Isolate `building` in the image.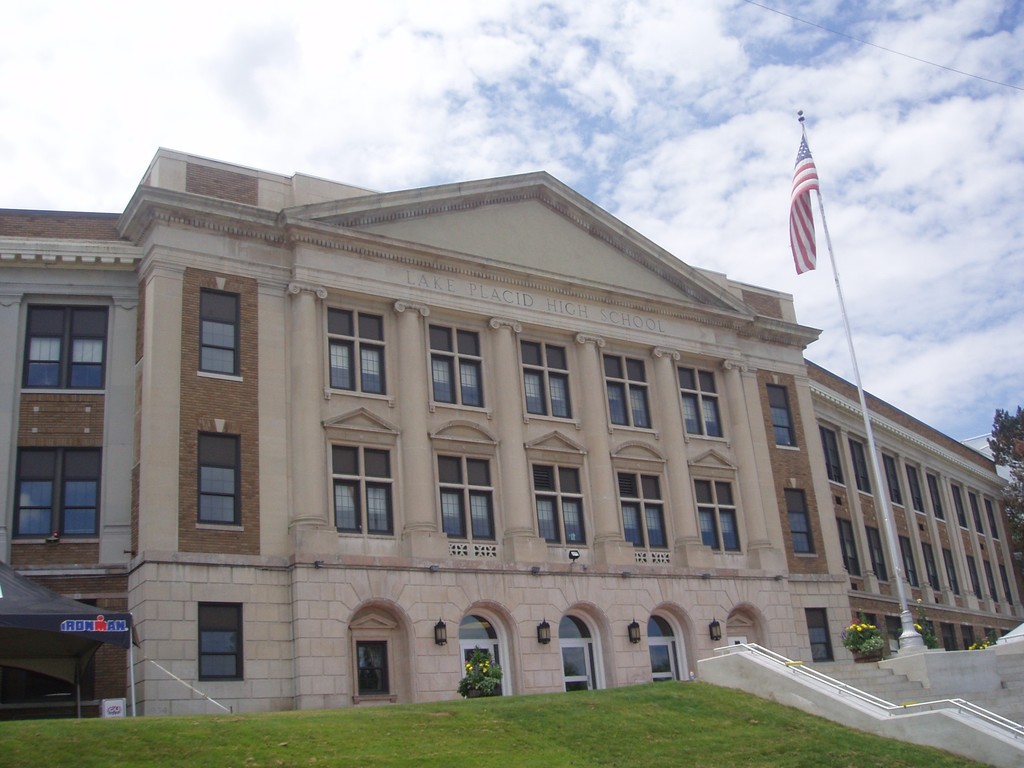
Isolated region: <box>0,164,1020,736</box>.
